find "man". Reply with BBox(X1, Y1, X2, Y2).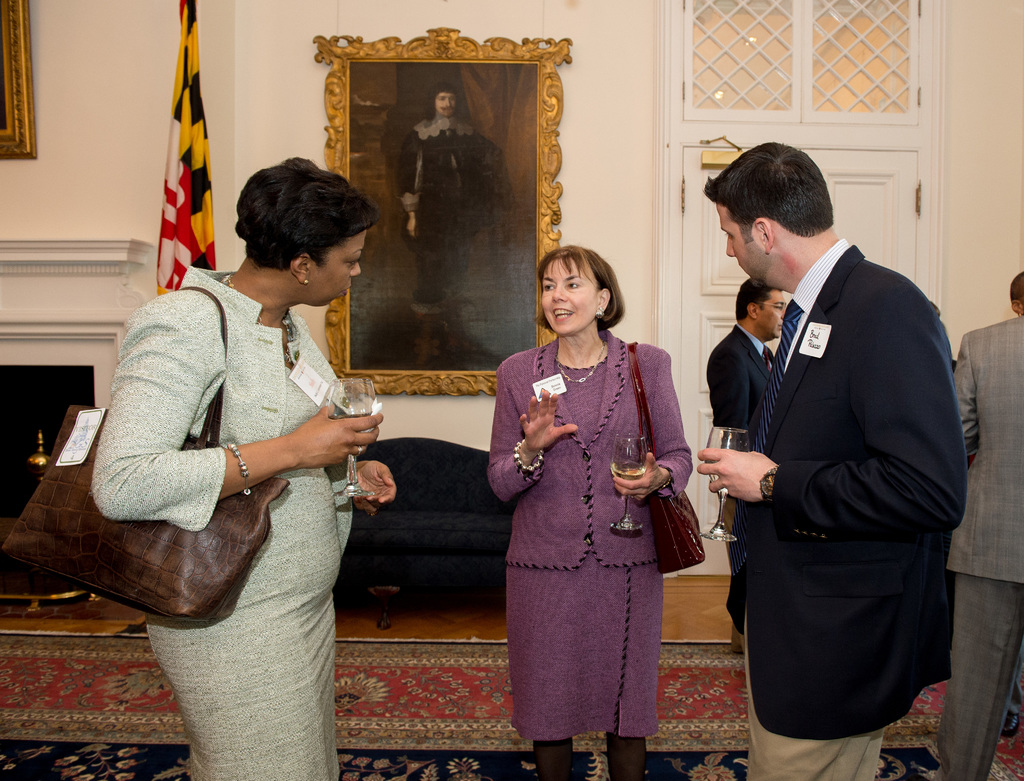
BBox(918, 312, 1023, 780).
